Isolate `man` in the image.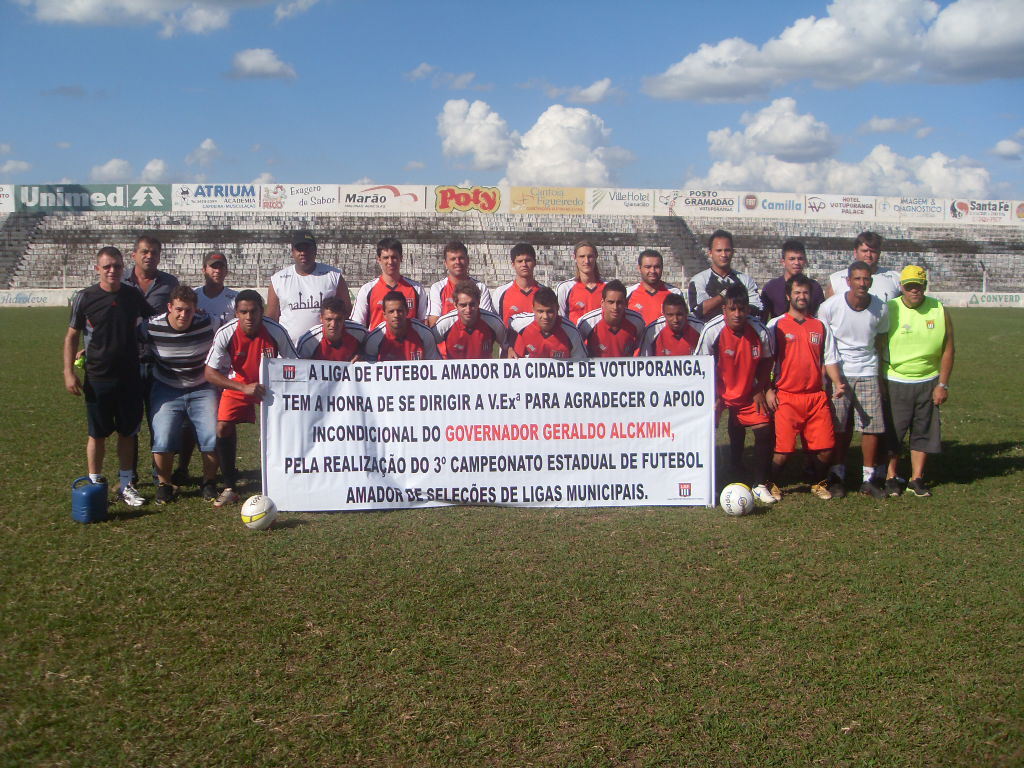
Isolated region: BBox(138, 278, 222, 506).
